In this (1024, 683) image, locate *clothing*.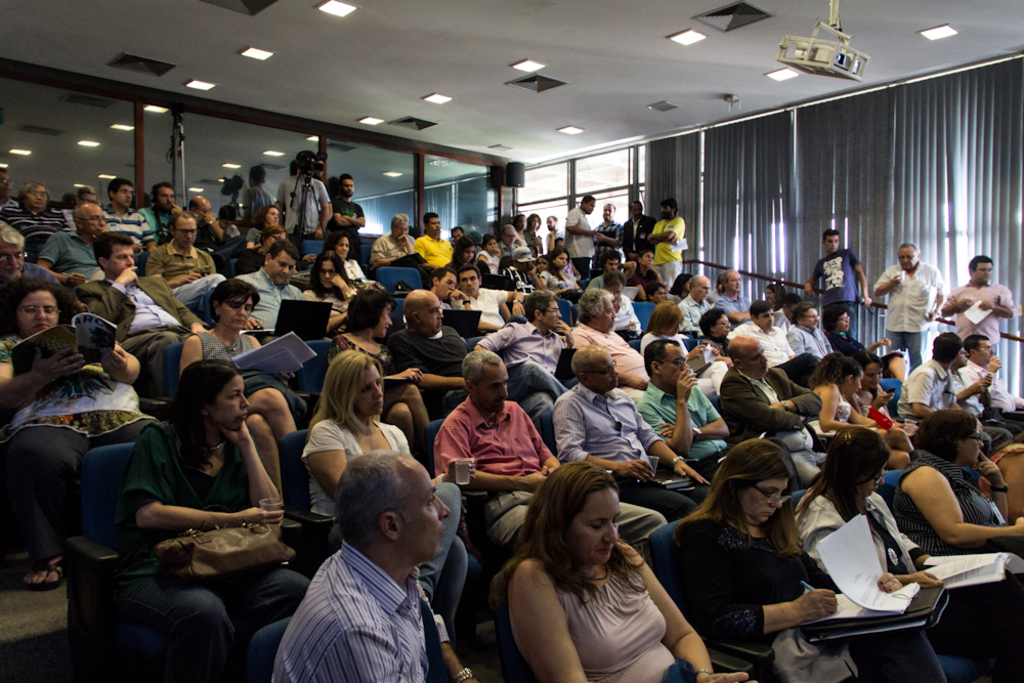
Bounding box: {"x1": 876, "y1": 258, "x2": 947, "y2": 357}.
